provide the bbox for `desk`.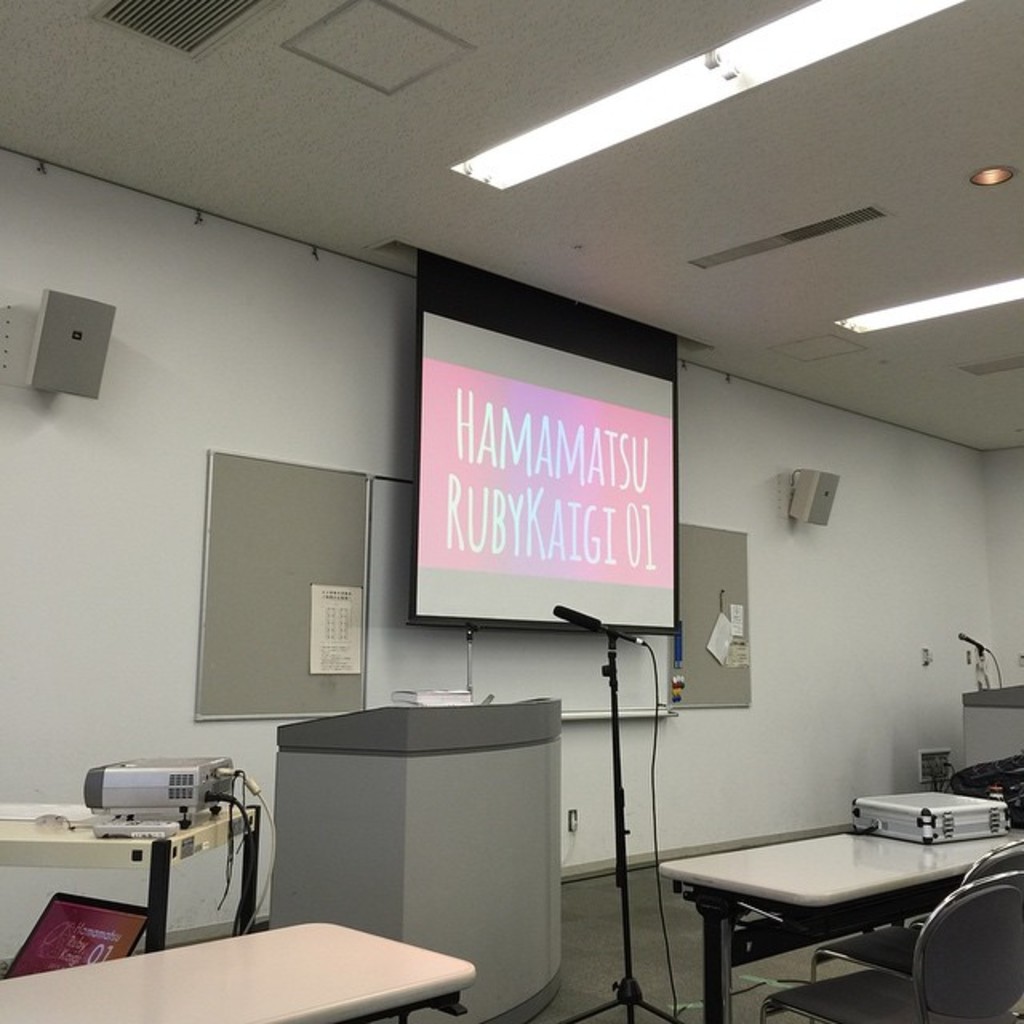
region(0, 918, 482, 1022).
